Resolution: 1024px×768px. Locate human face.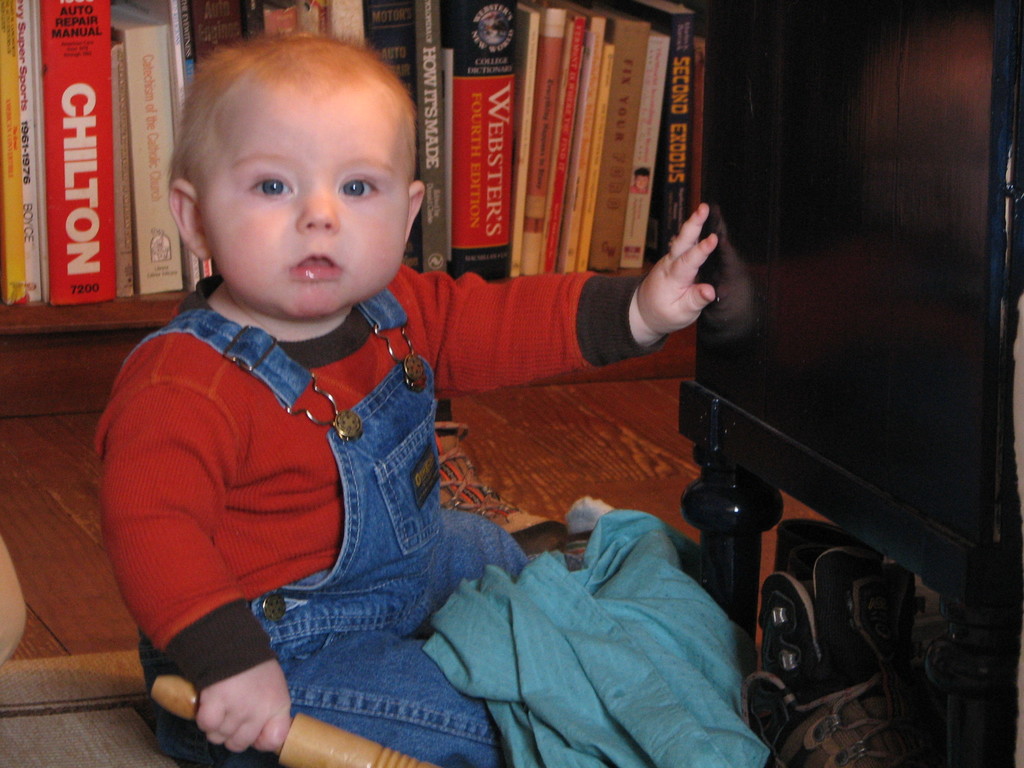
left=199, top=95, right=413, bottom=321.
